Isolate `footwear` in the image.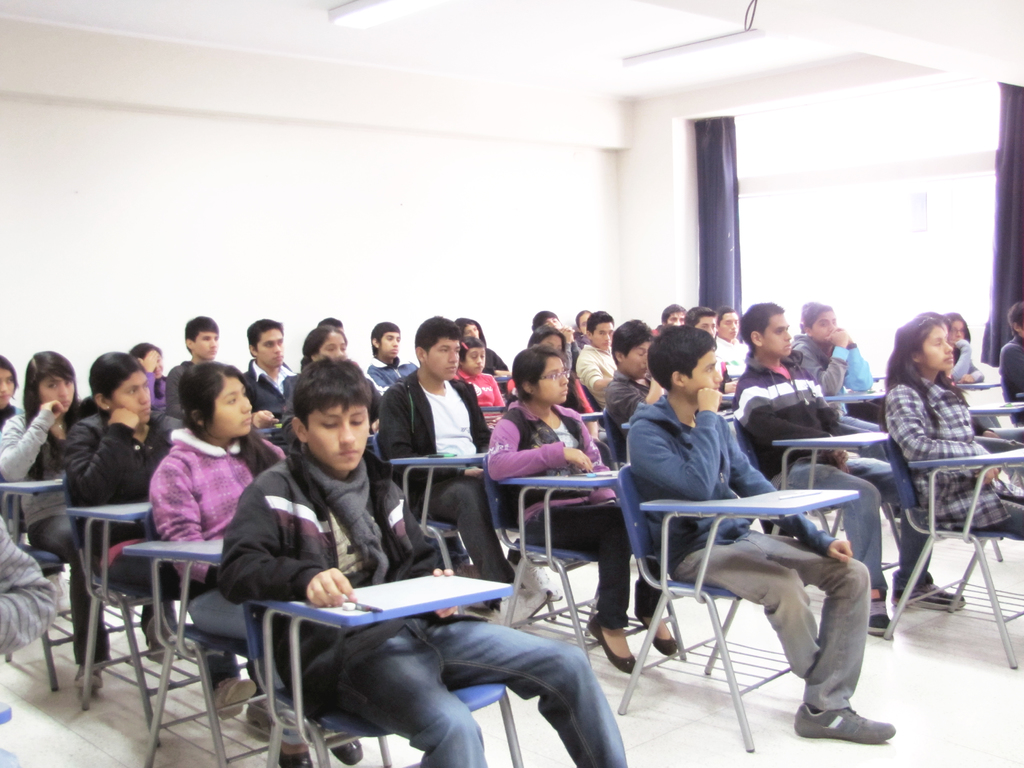
Isolated region: box=[589, 620, 634, 671].
